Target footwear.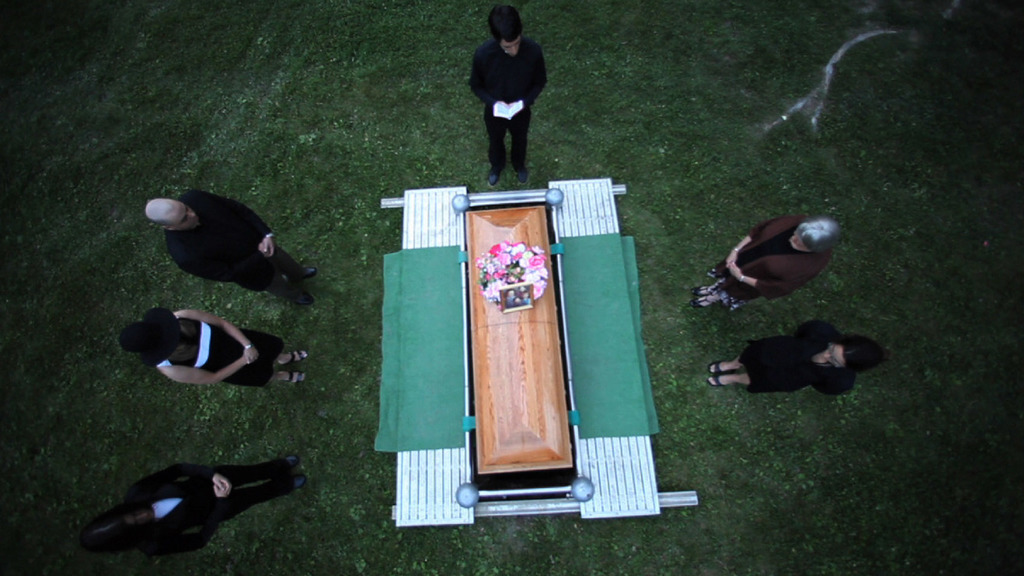
Target region: [x1=708, y1=372, x2=728, y2=390].
